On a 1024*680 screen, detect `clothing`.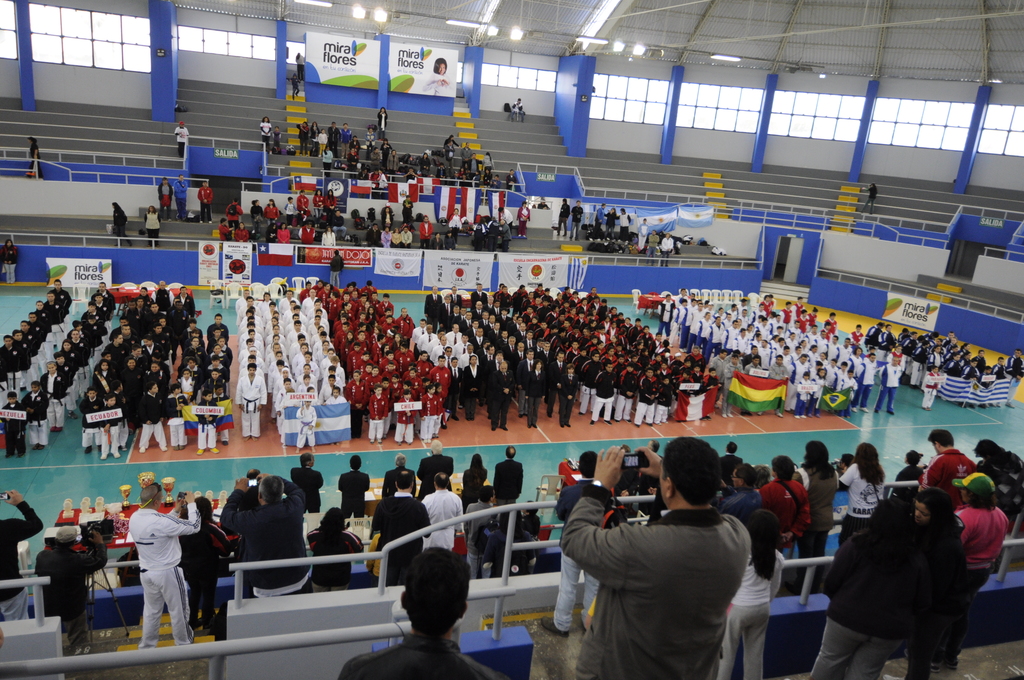
box(334, 627, 498, 675).
